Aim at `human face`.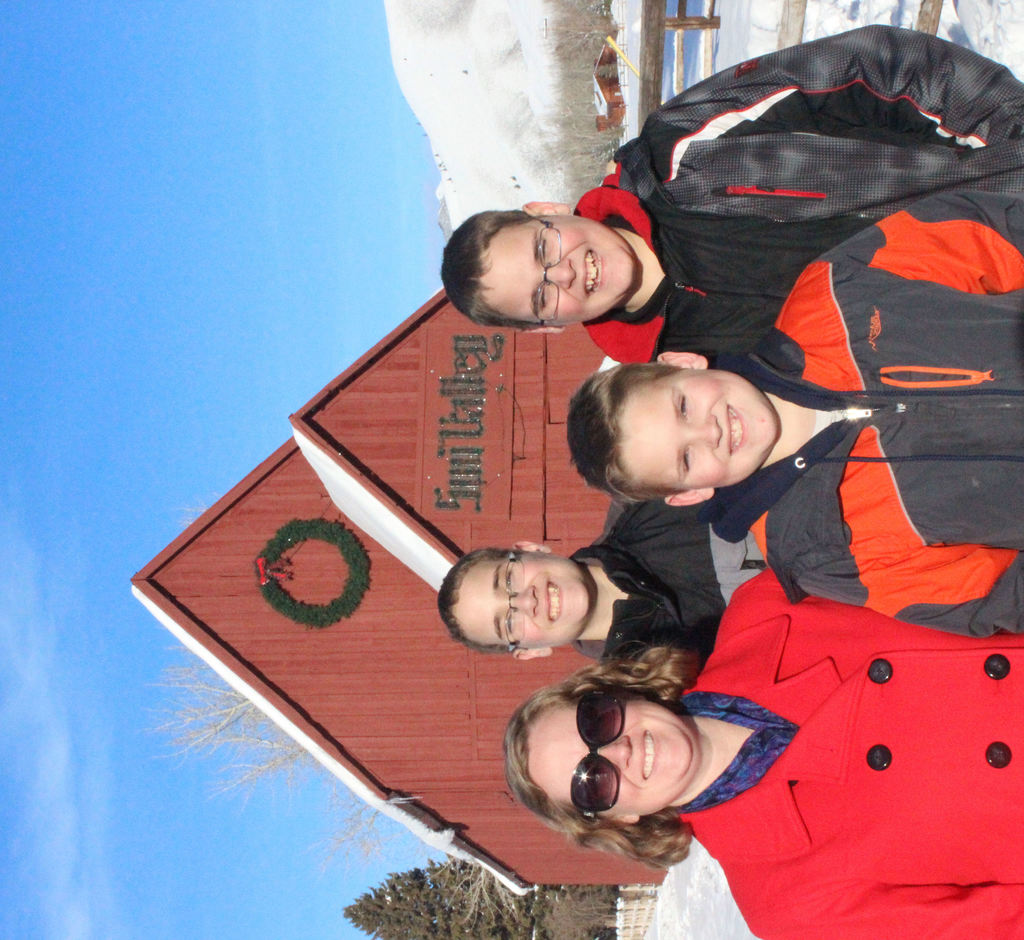
Aimed at select_region(450, 553, 590, 649).
